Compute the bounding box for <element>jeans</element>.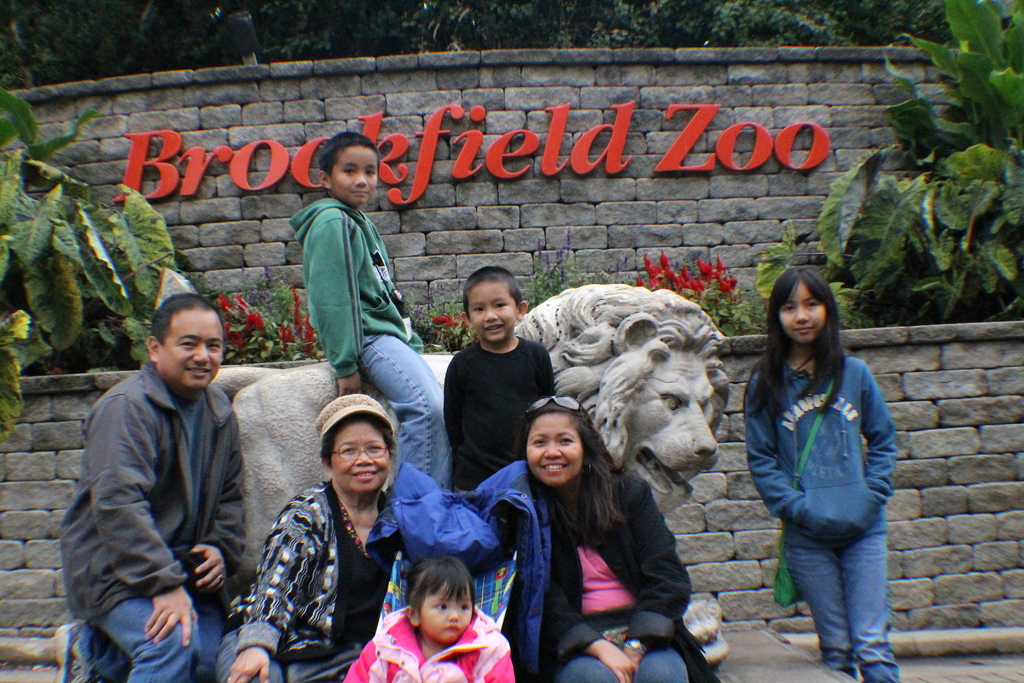
BBox(553, 648, 700, 682).
